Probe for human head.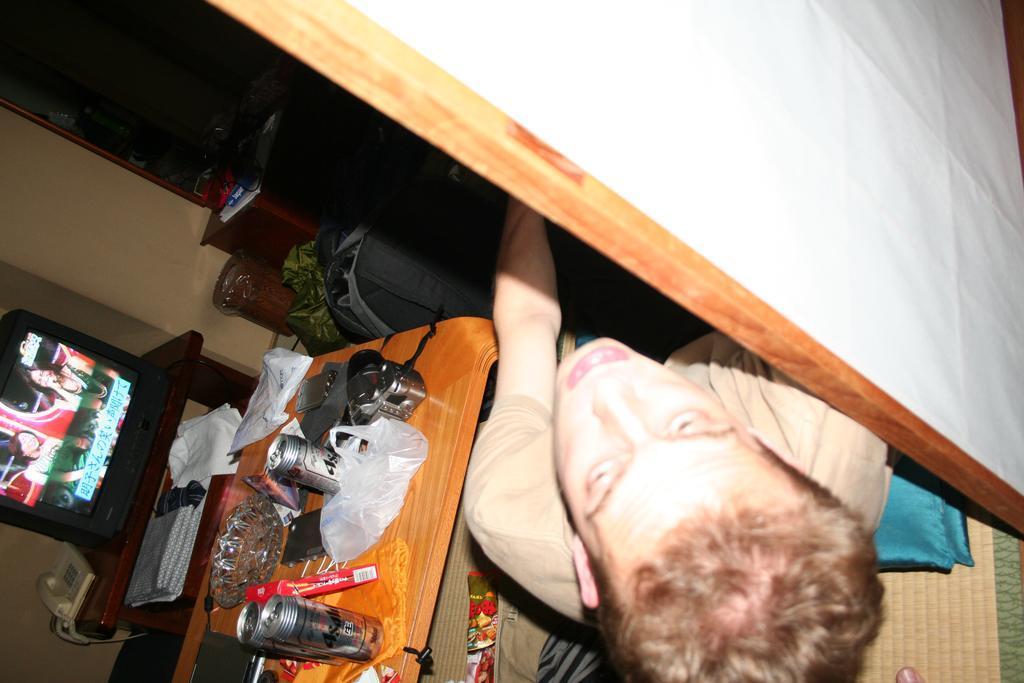
Probe result: (21, 368, 55, 394).
